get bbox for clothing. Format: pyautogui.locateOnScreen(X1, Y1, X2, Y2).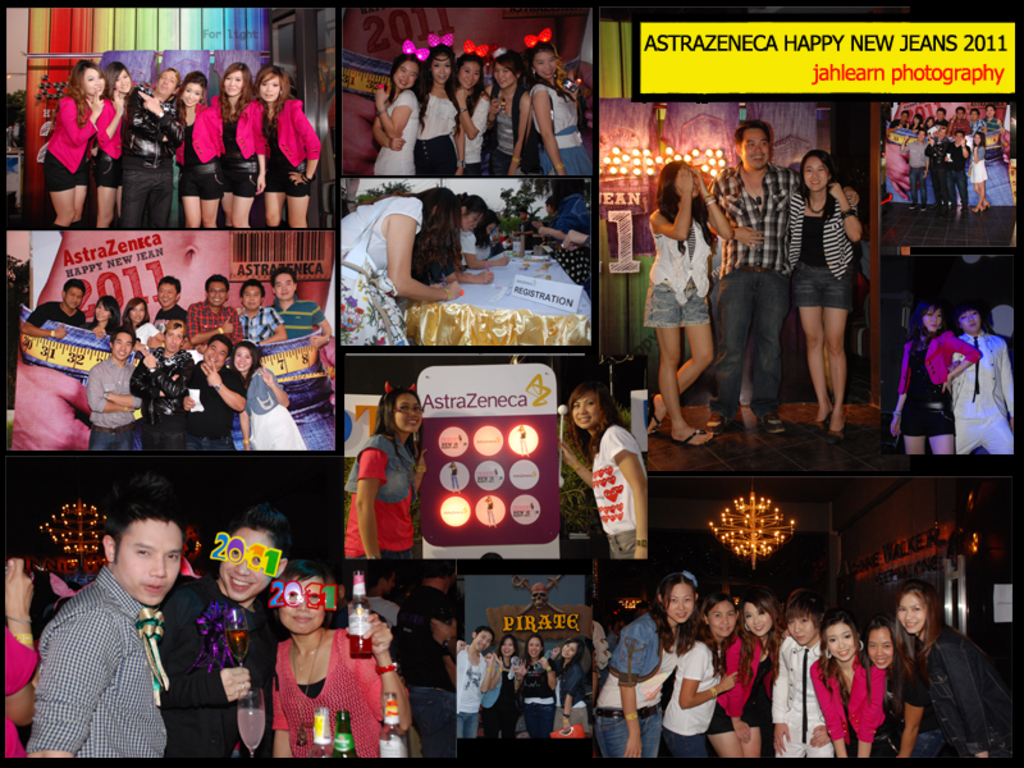
pyautogui.locateOnScreen(900, 324, 982, 440).
